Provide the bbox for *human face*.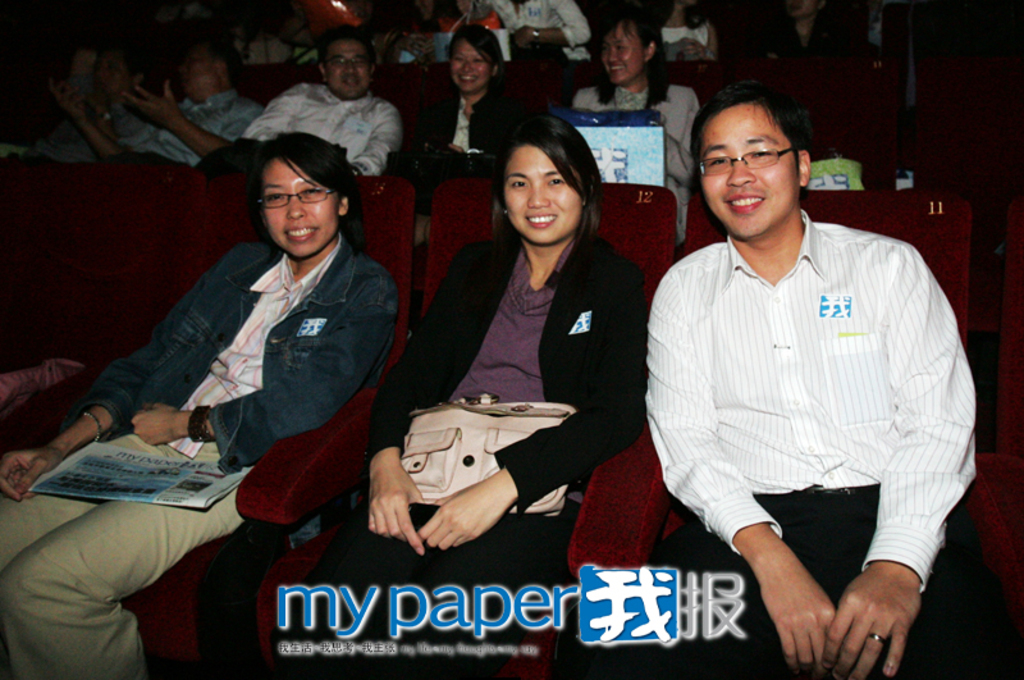
(x1=324, y1=37, x2=364, y2=96).
